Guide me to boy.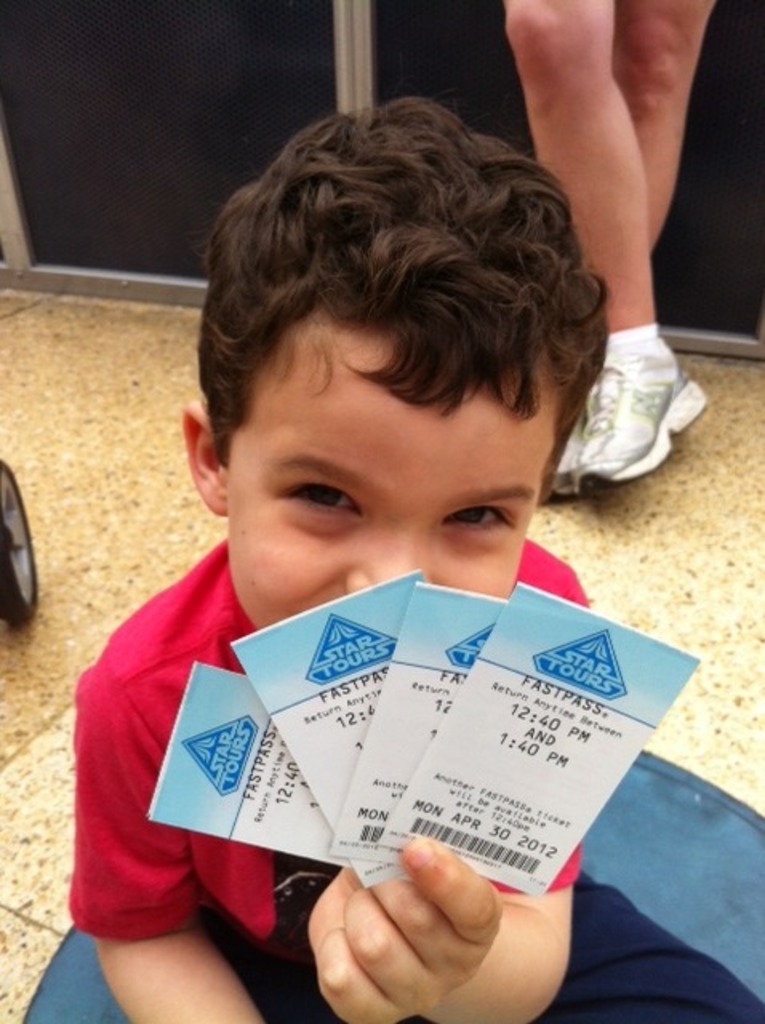
Guidance: bbox(69, 107, 707, 981).
